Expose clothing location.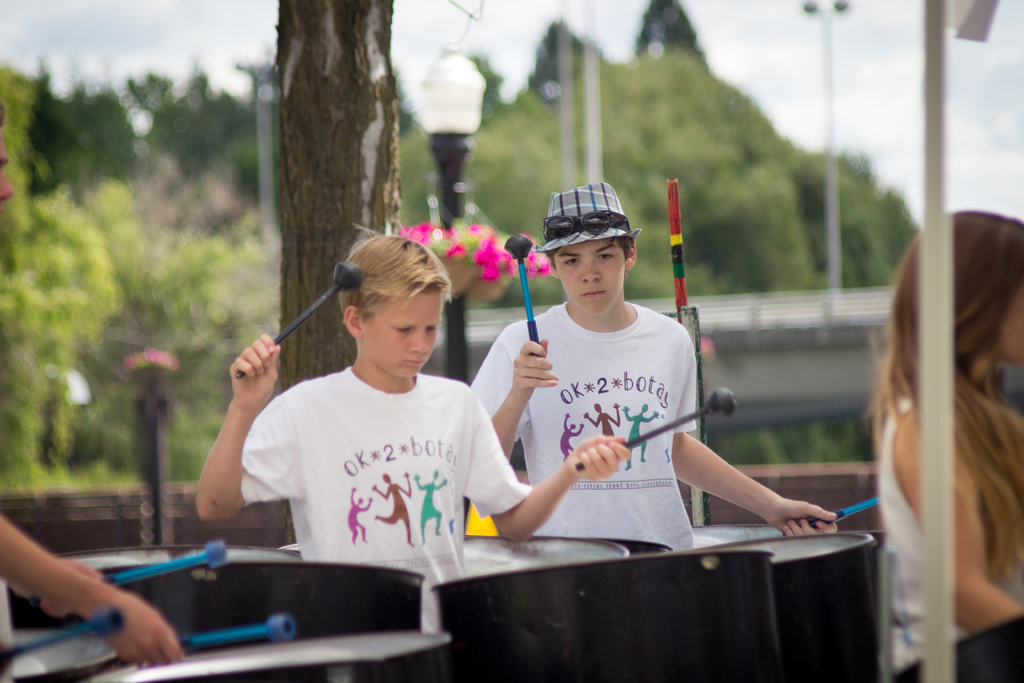
Exposed at <box>872,382,1023,682</box>.
